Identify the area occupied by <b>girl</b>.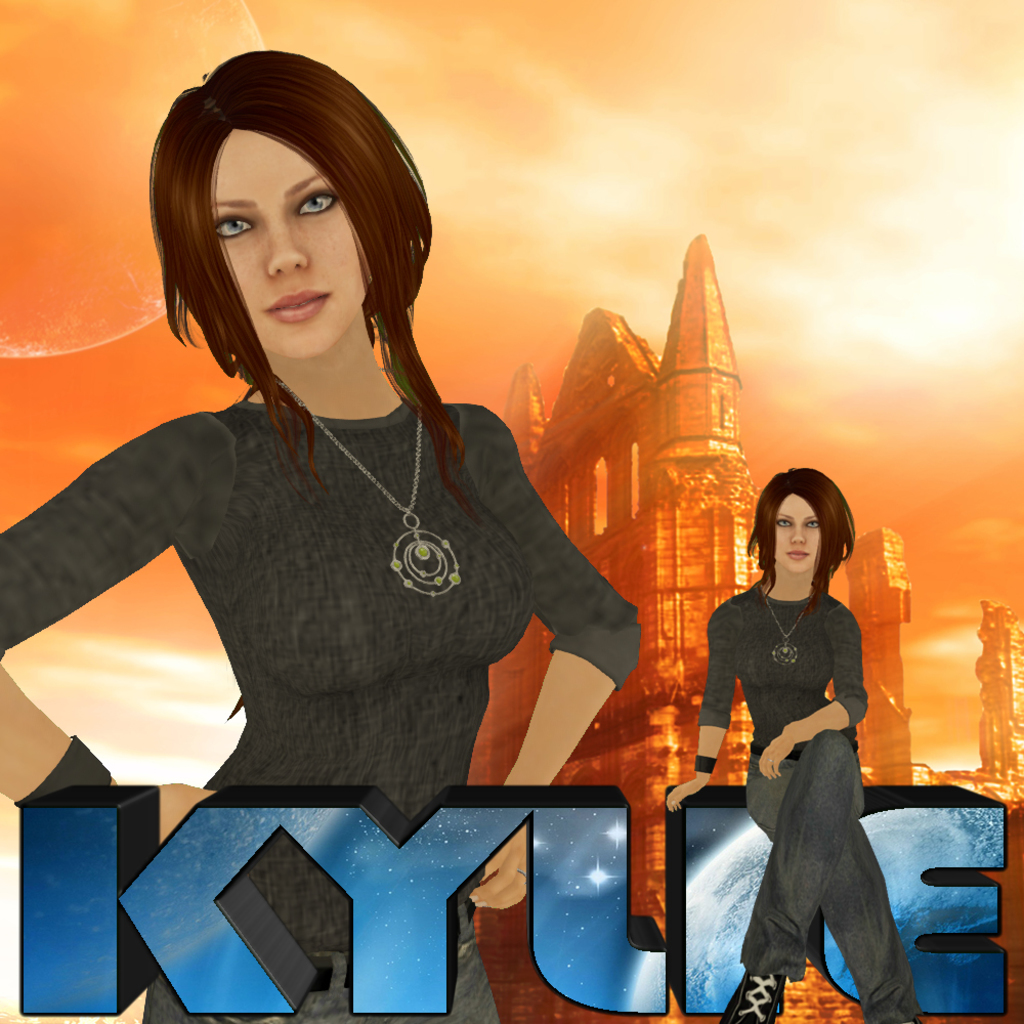
Area: Rect(0, 47, 654, 1023).
